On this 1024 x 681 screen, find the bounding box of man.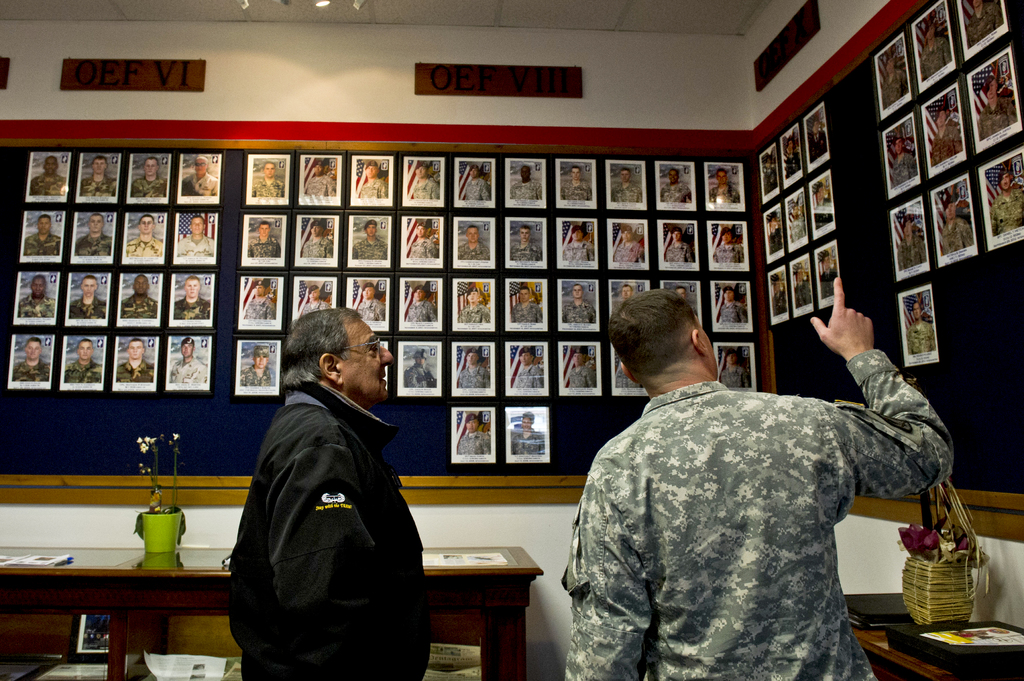
Bounding box: <box>410,220,438,260</box>.
